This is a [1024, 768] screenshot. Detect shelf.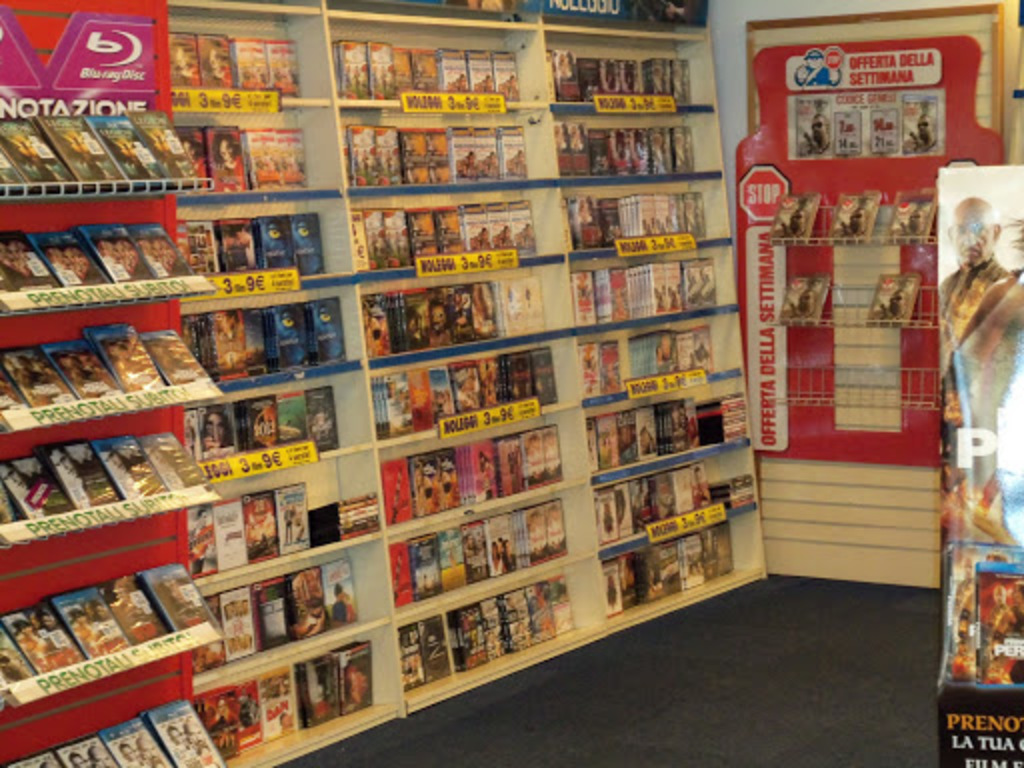
region(582, 322, 744, 426).
